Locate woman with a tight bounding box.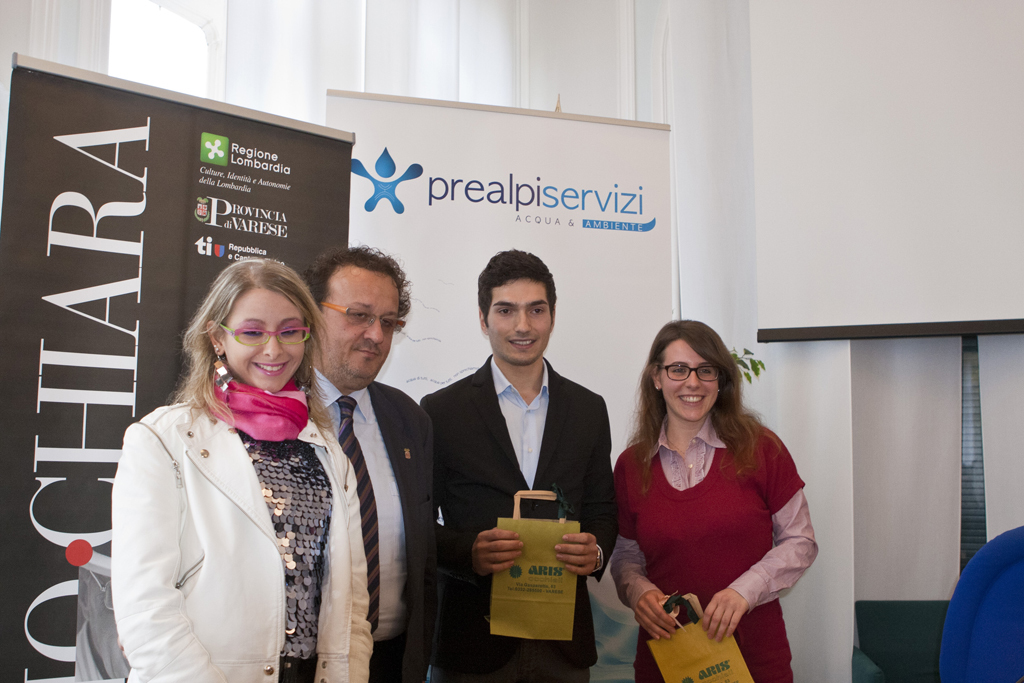
detection(110, 254, 377, 682).
